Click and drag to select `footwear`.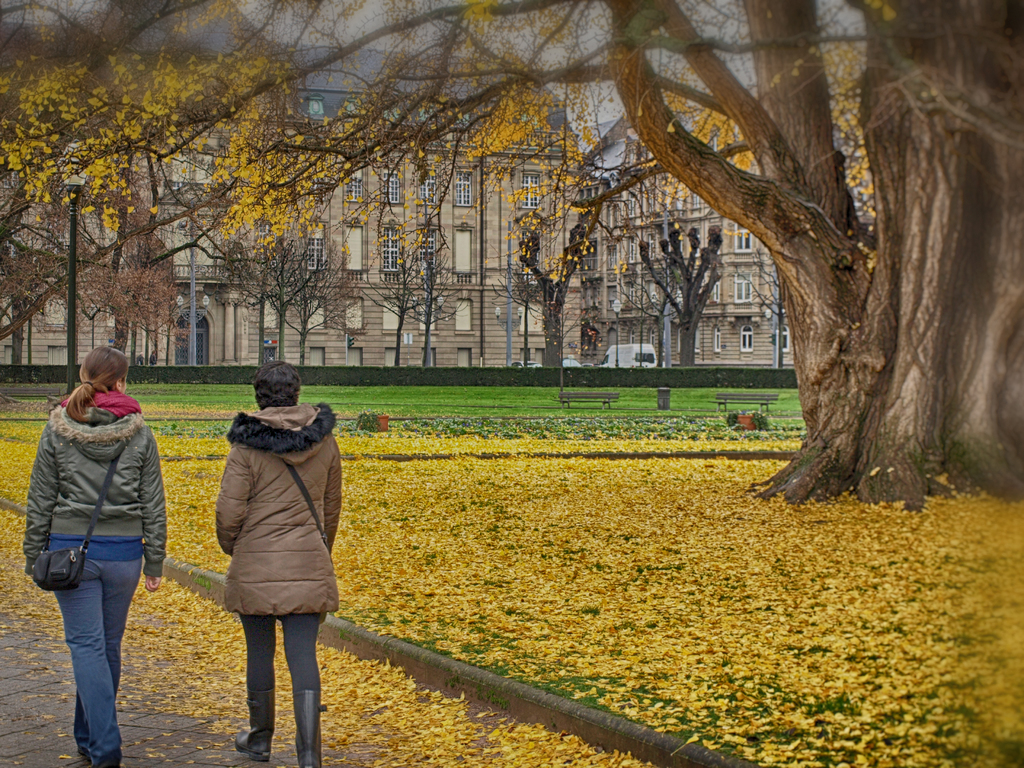
Selection: 75:740:91:762.
